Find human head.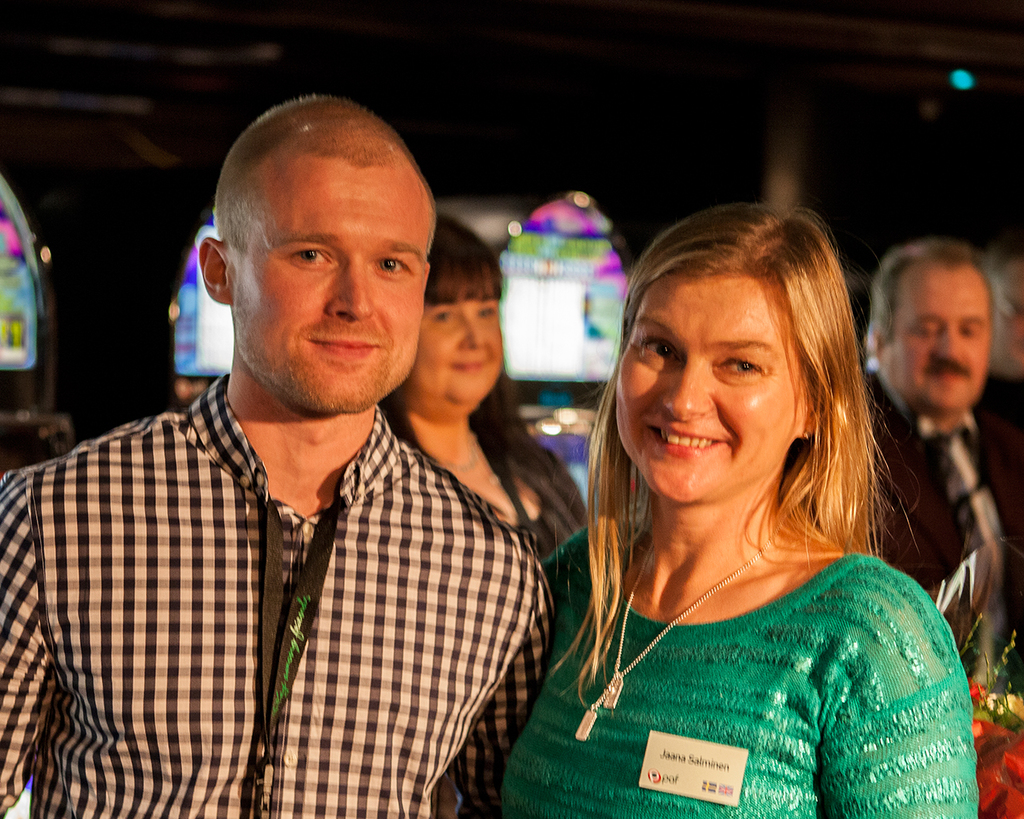
404, 207, 509, 409.
